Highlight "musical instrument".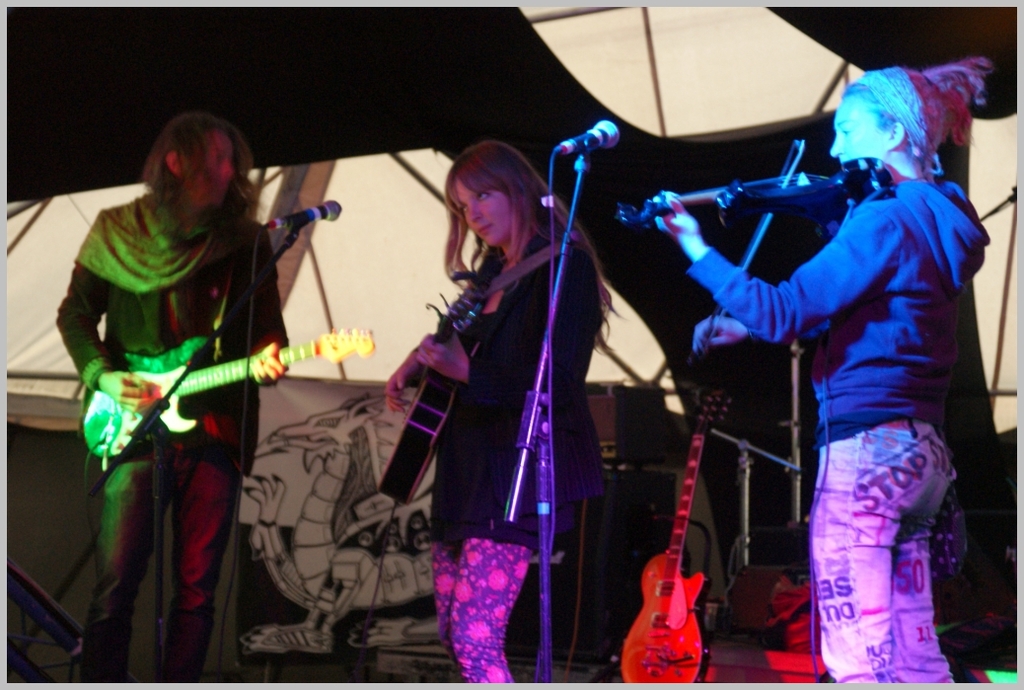
Highlighted region: rect(78, 331, 379, 463).
